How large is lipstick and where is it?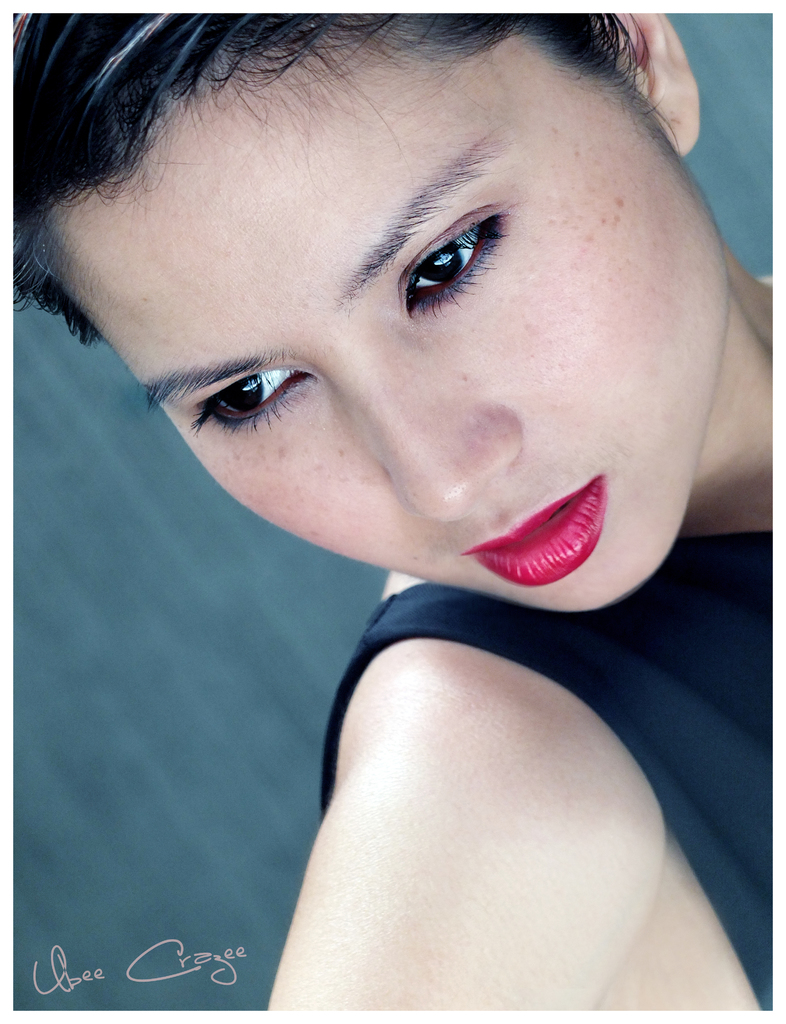
Bounding box: bbox=(455, 471, 608, 588).
